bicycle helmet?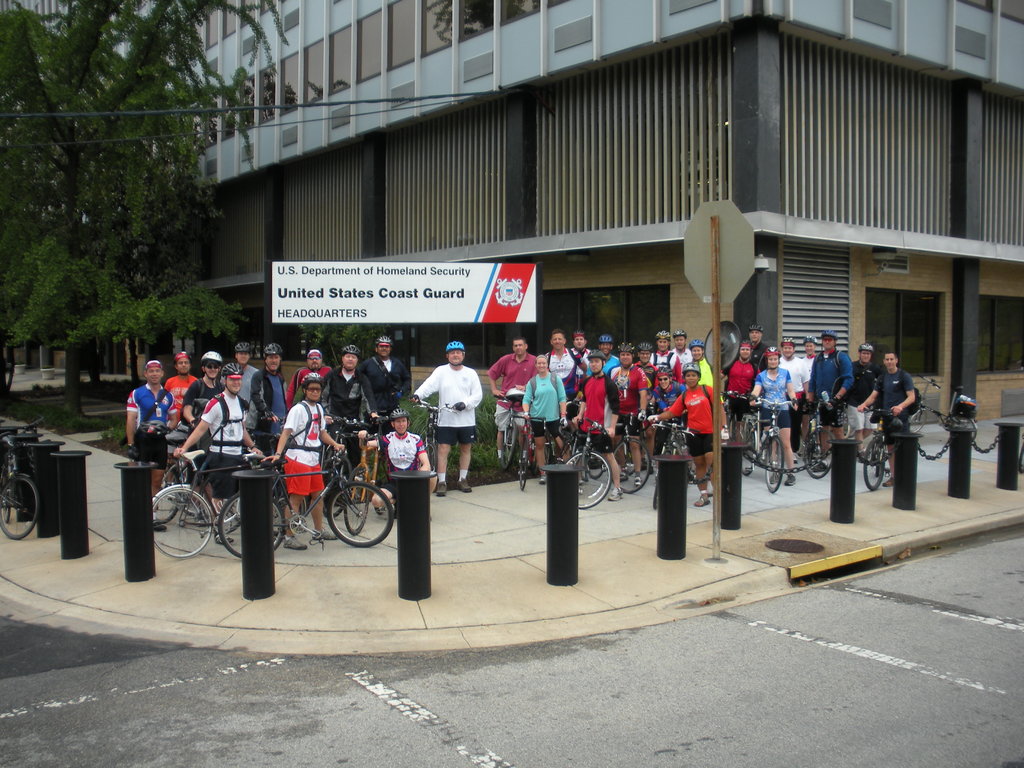
[747,325,762,334]
